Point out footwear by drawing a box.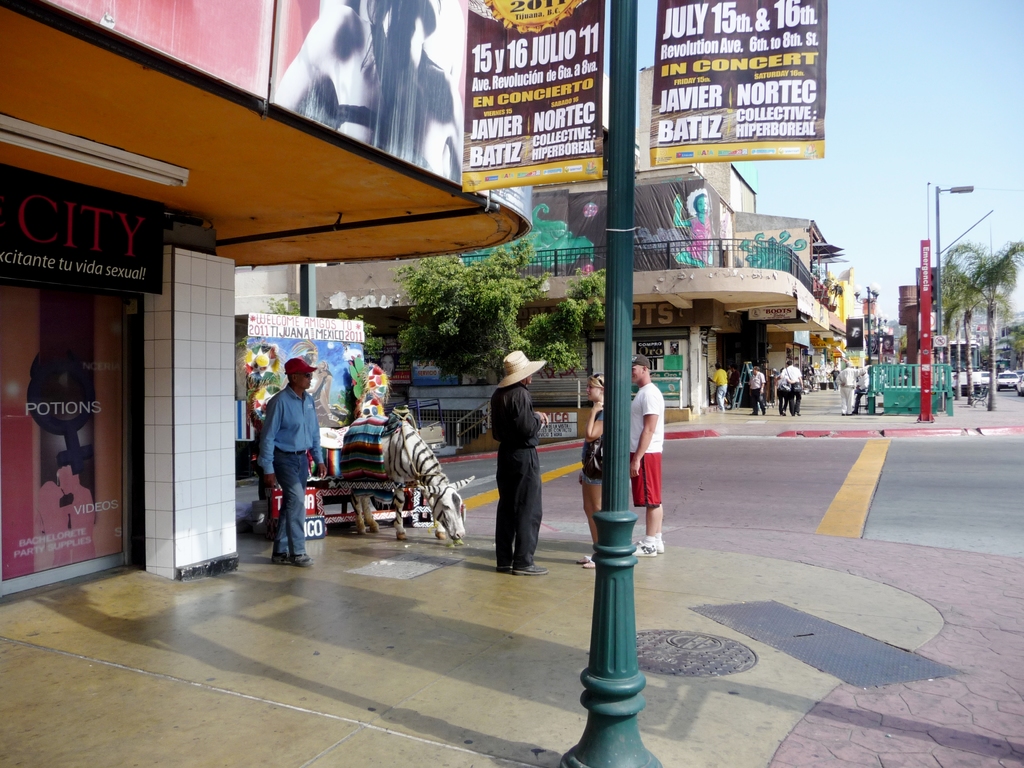
<bbox>781, 409, 787, 415</bbox>.
